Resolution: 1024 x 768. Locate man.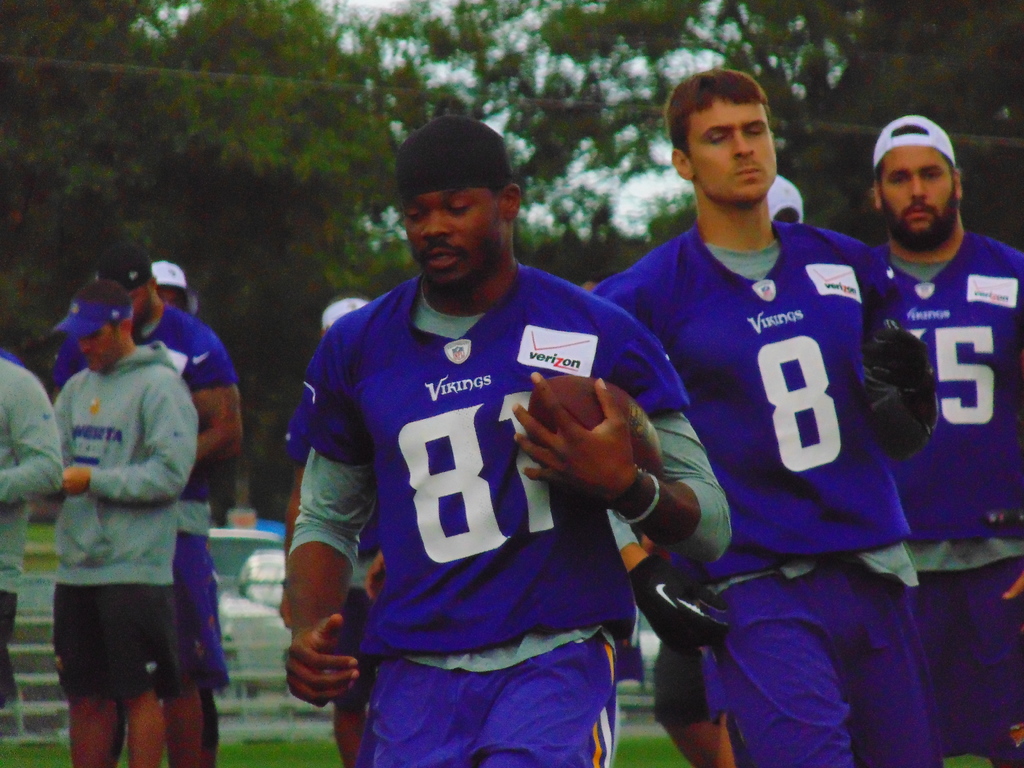
rect(583, 66, 953, 767).
